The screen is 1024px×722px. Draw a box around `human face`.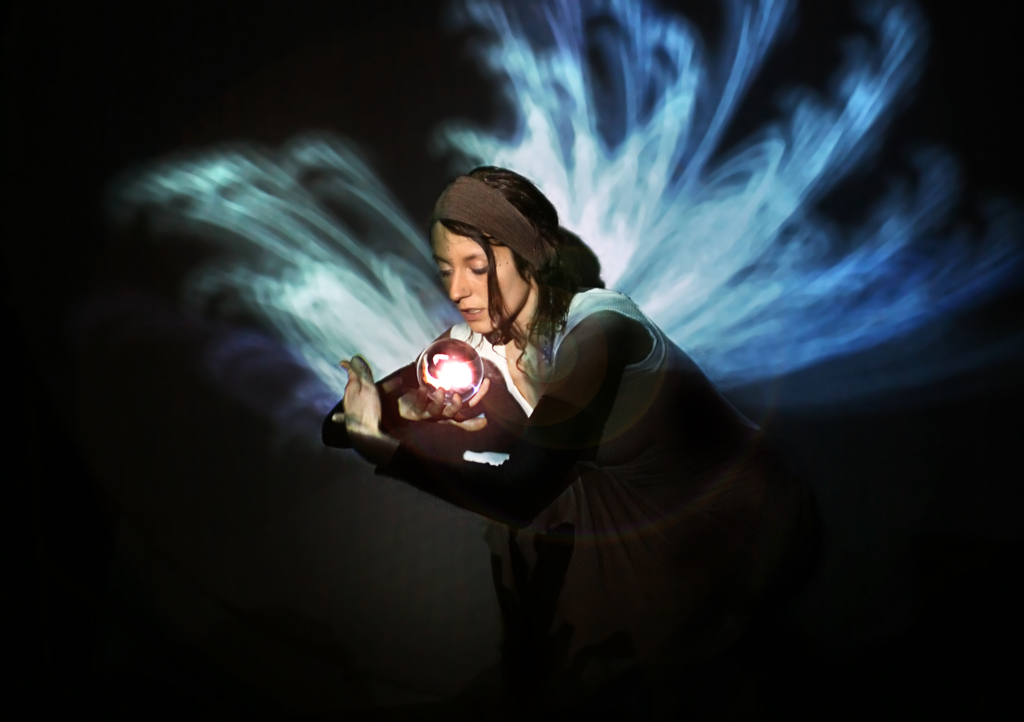
433,221,535,336.
